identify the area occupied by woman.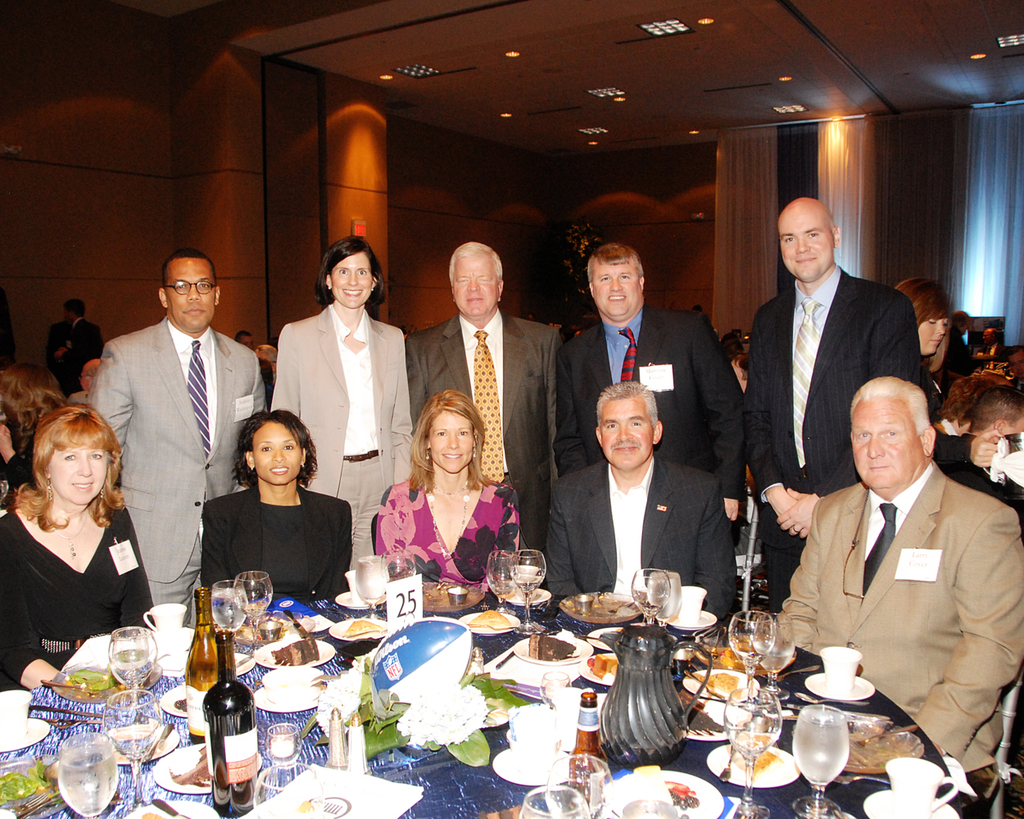
Area: rect(199, 410, 352, 602).
